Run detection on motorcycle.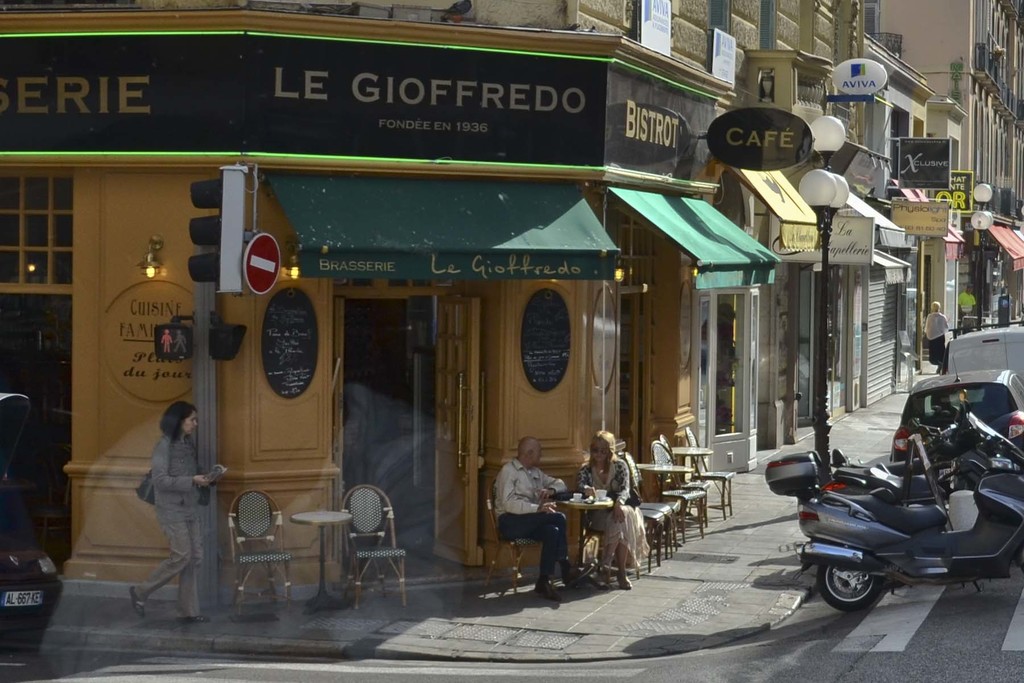
Result: region(829, 401, 1023, 506).
